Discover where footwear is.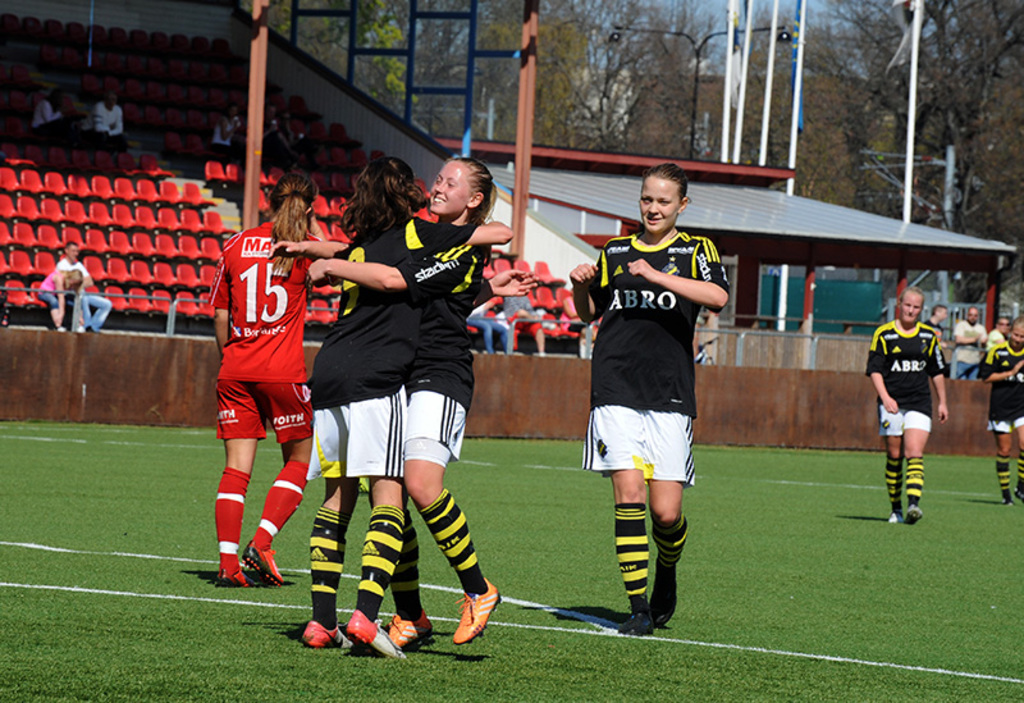
Discovered at bbox=[445, 579, 504, 661].
